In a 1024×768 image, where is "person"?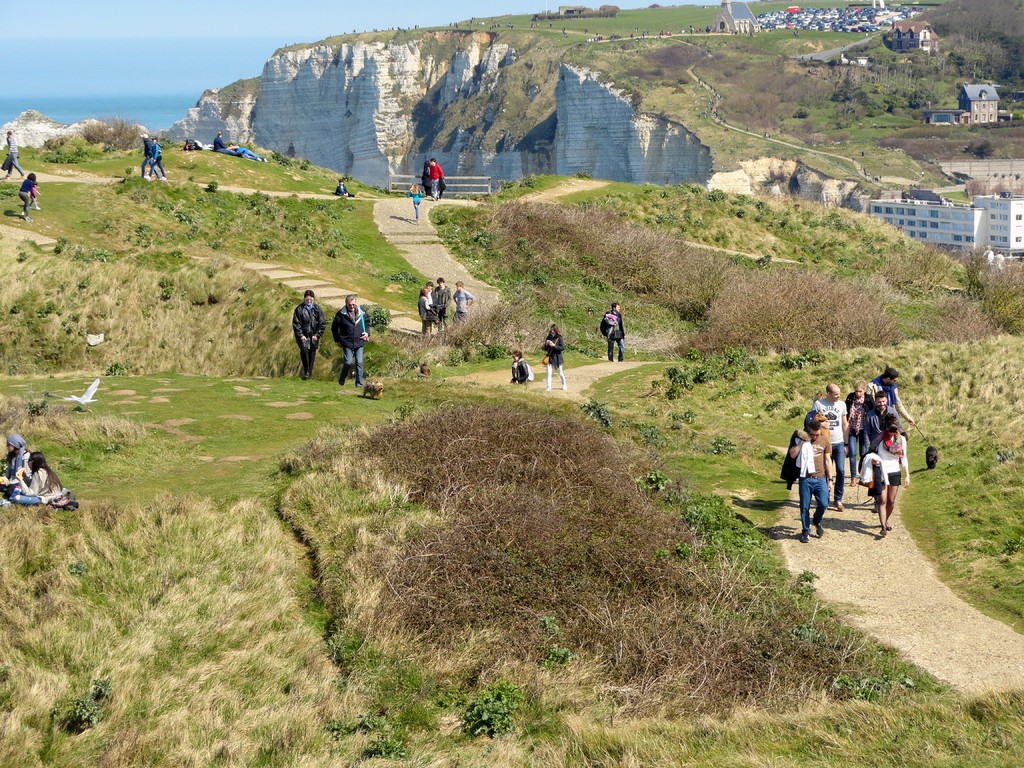
{"left": 146, "top": 135, "right": 161, "bottom": 179}.
